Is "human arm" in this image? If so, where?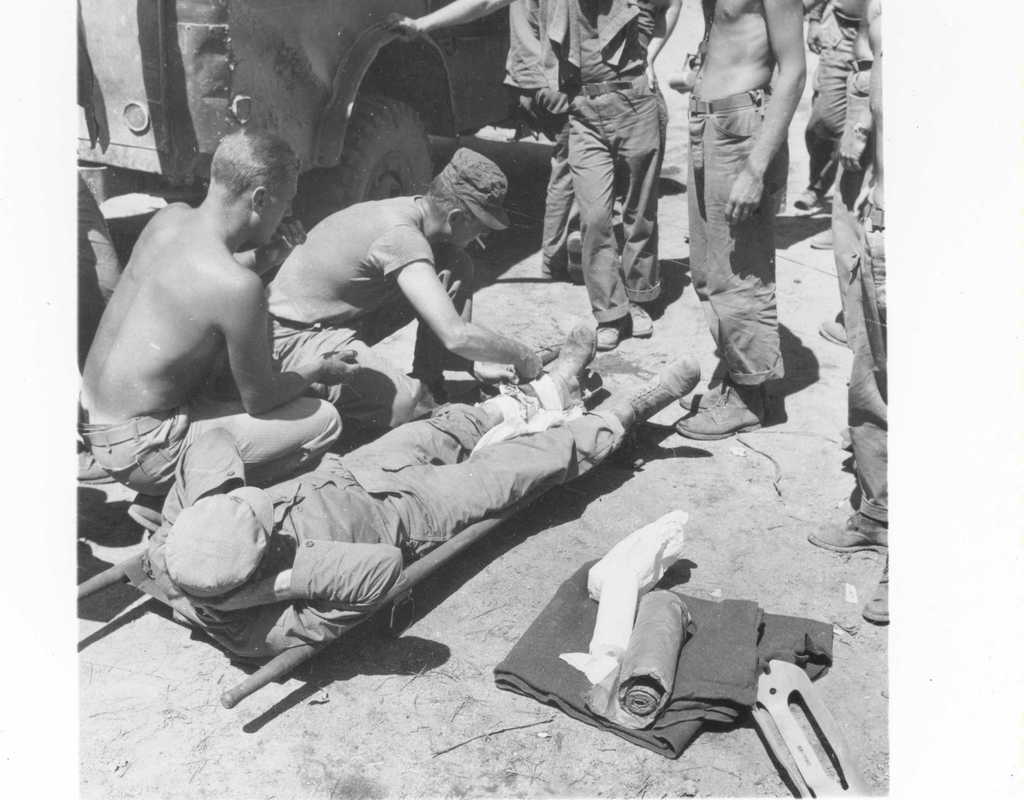
Yes, at detection(222, 277, 363, 416).
